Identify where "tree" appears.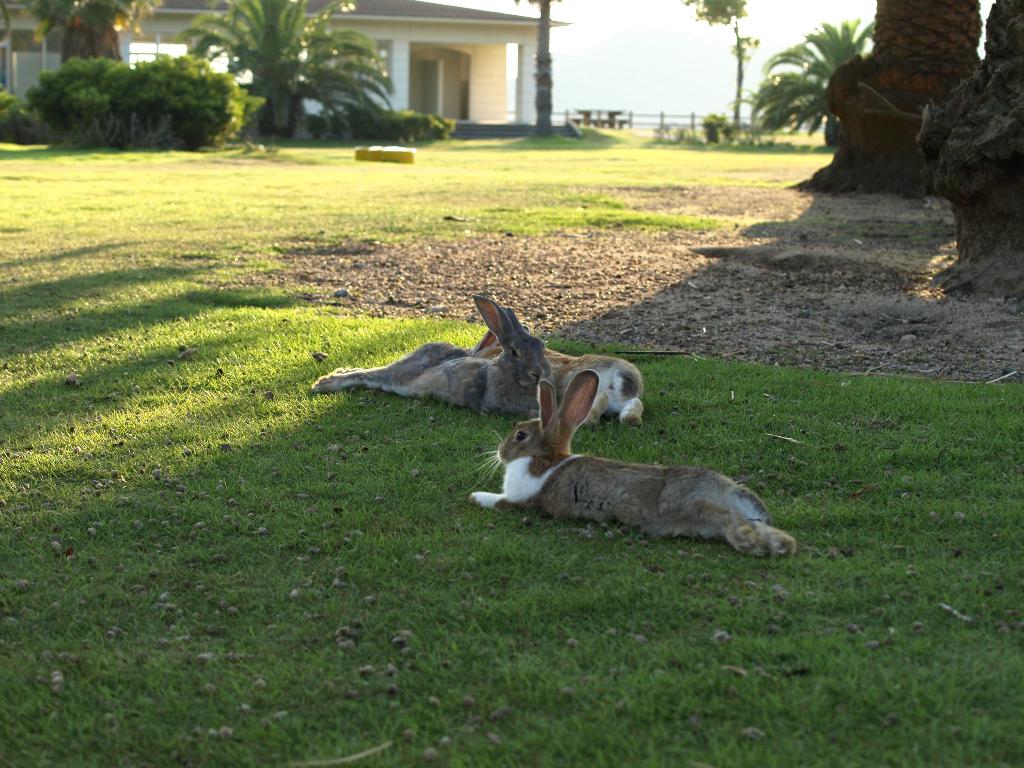
Appears at rect(746, 17, 877, 146).
